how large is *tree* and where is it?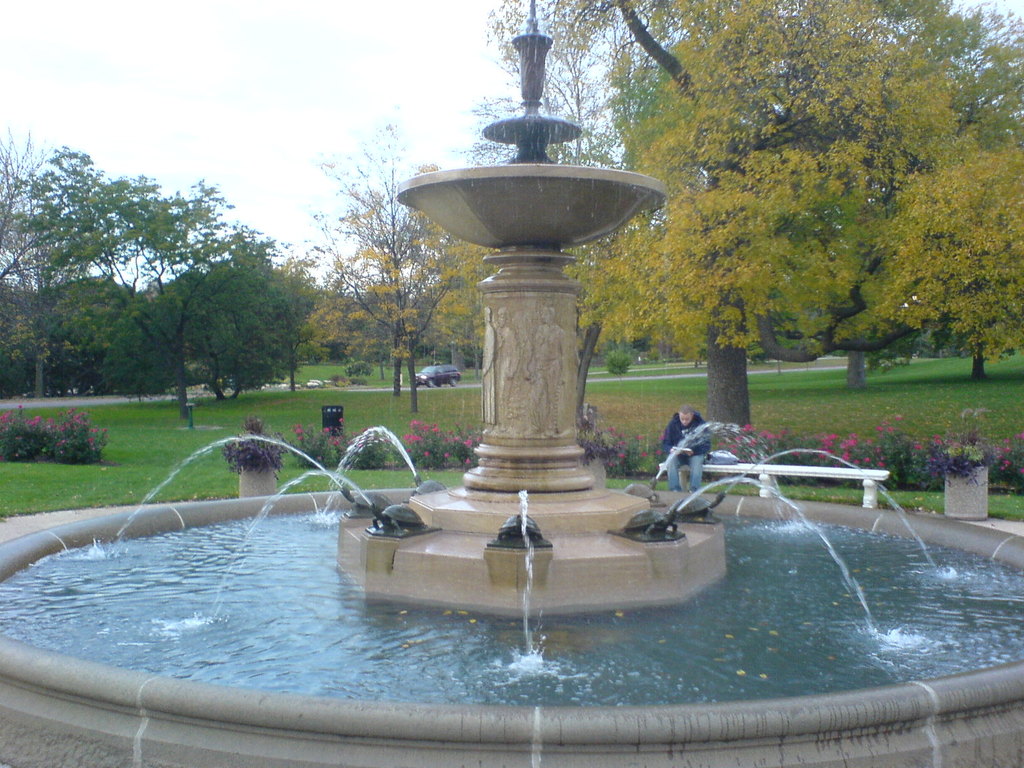
Bounding box: bbox(29, 121, 314, 426).
